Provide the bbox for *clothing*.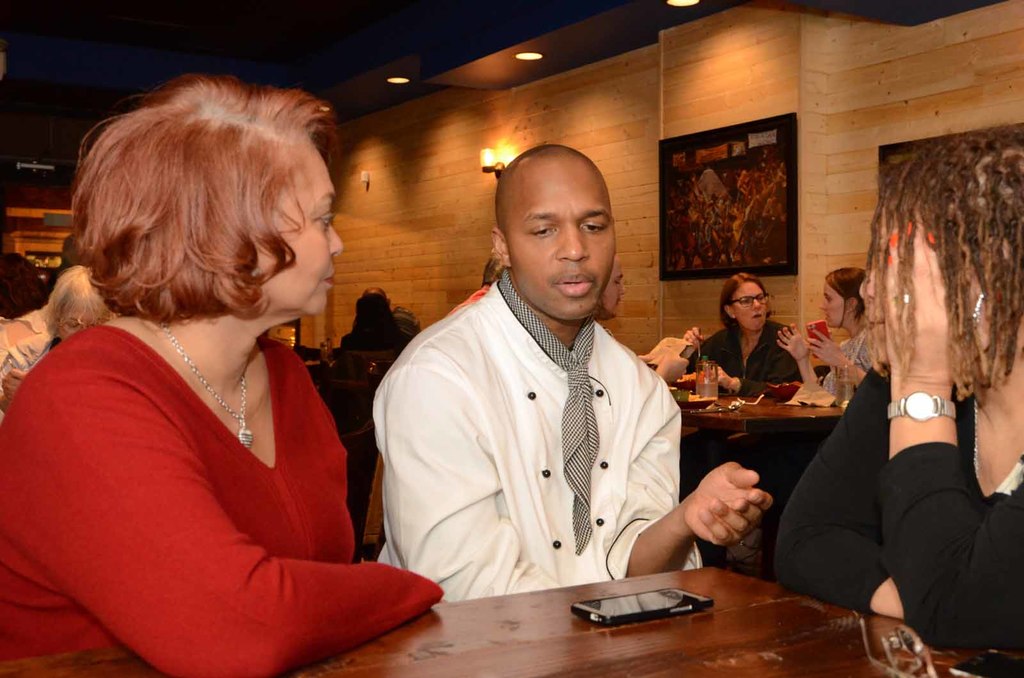
(left=340, top=315, right=403, bottom=390).
